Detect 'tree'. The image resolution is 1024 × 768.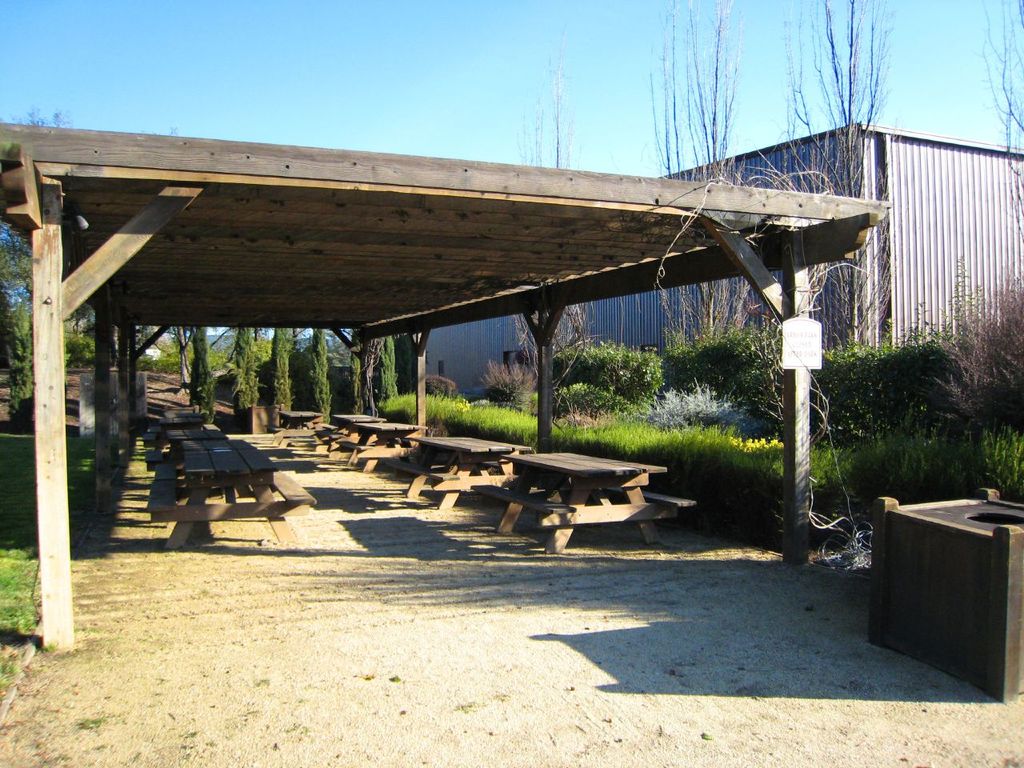
bbox=[306, 325, 331, 425].
